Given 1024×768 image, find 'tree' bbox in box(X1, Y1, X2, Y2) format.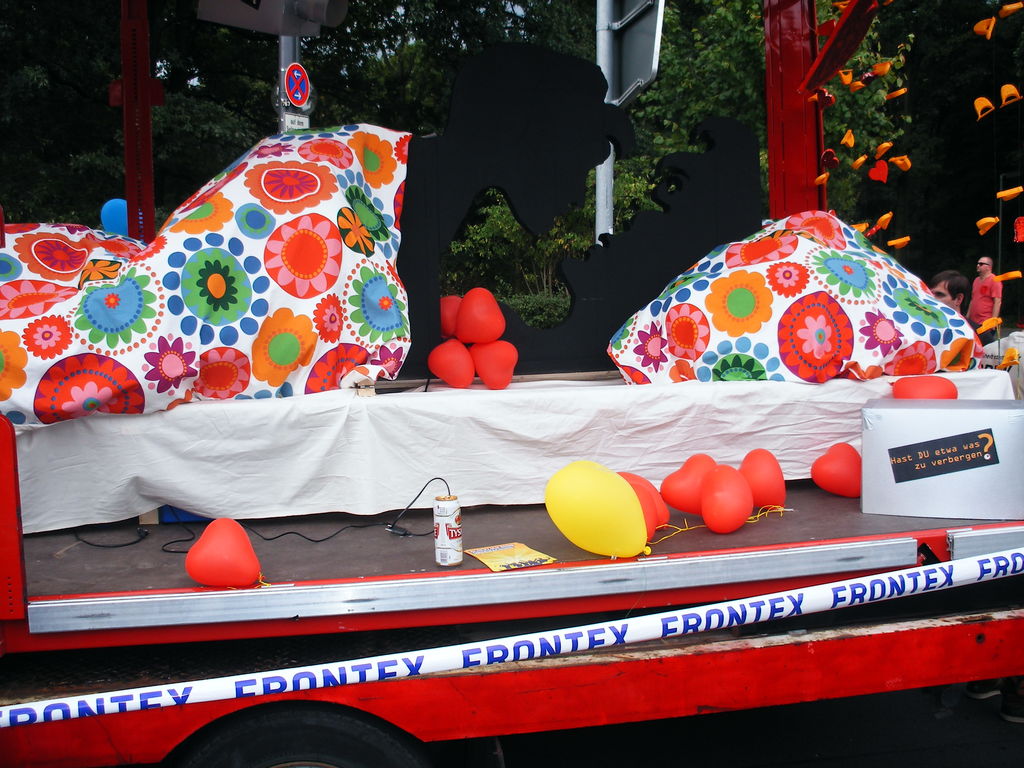
box(612, 0, 911, 227).
